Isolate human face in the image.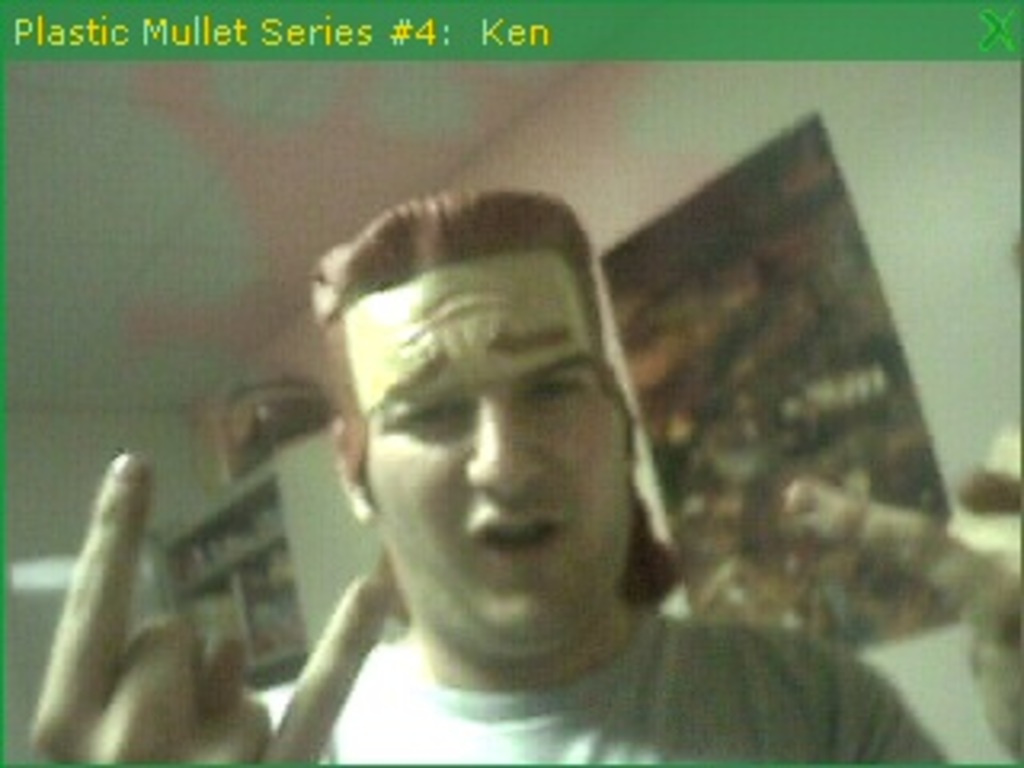
Isolated region: [342, 246, 630, 653].
